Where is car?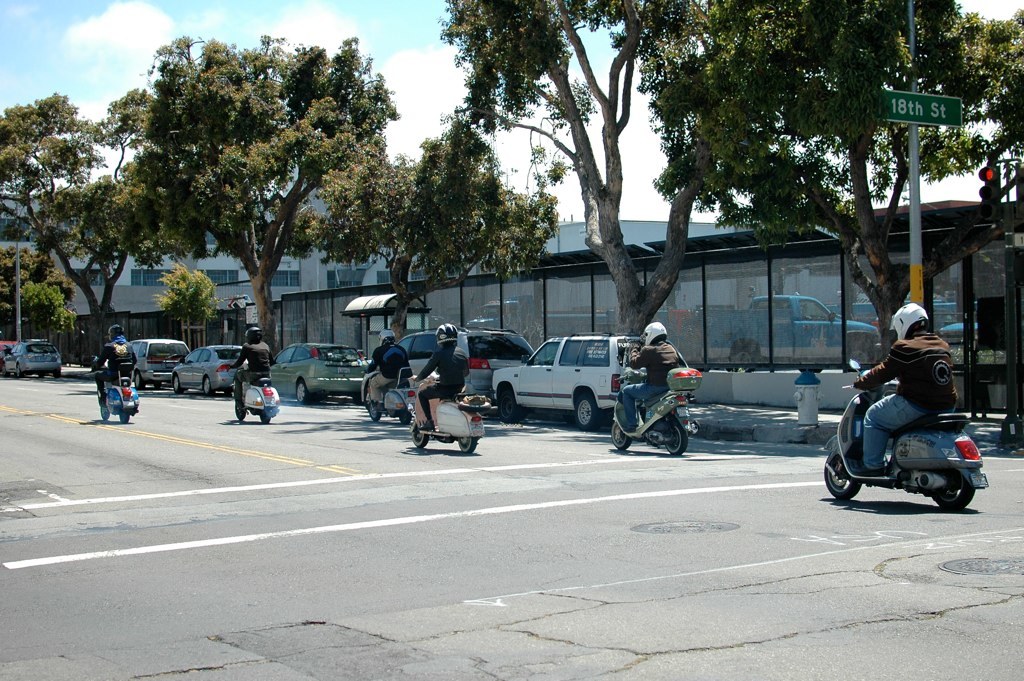
479/332/659/431.
